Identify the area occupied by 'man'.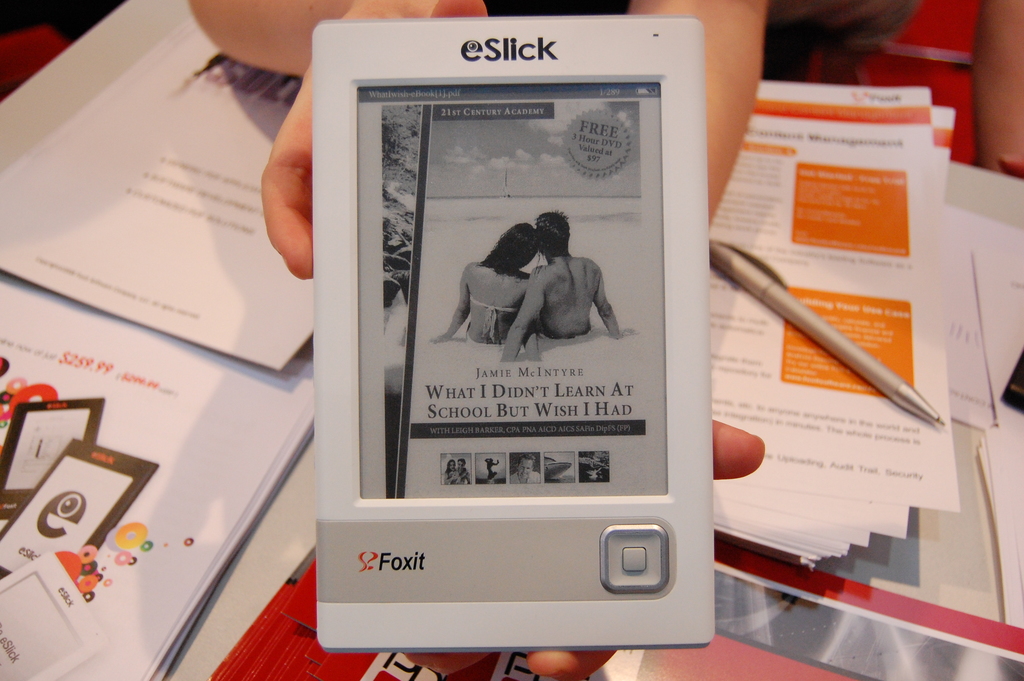
Area: crop(438, 222, 627, 366).
